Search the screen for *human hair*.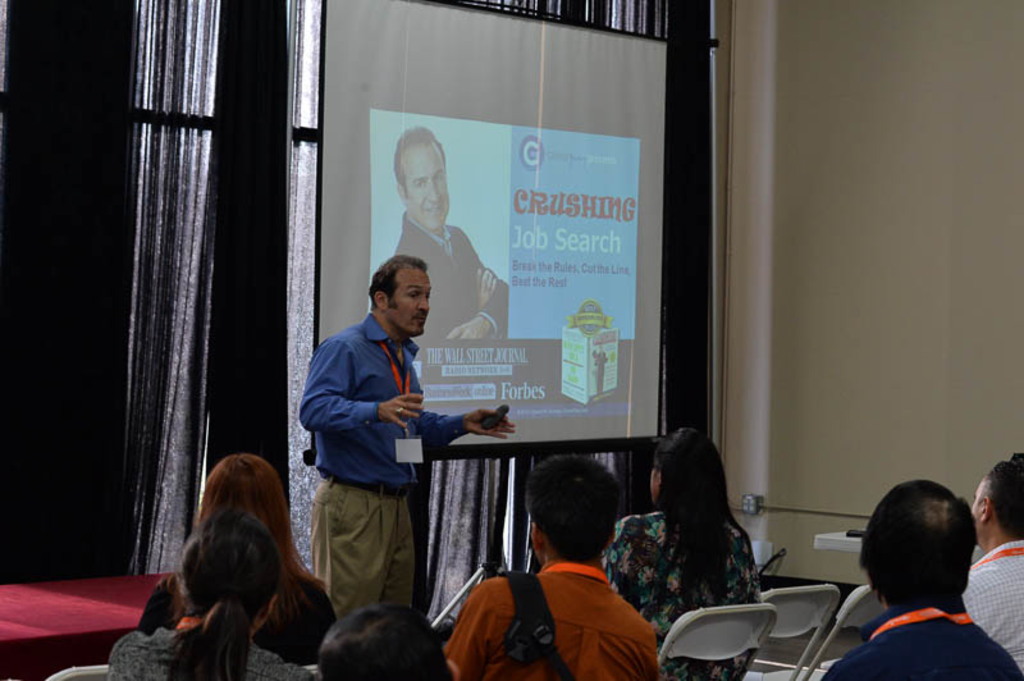
Found at region(193, 454, 320, 625).
